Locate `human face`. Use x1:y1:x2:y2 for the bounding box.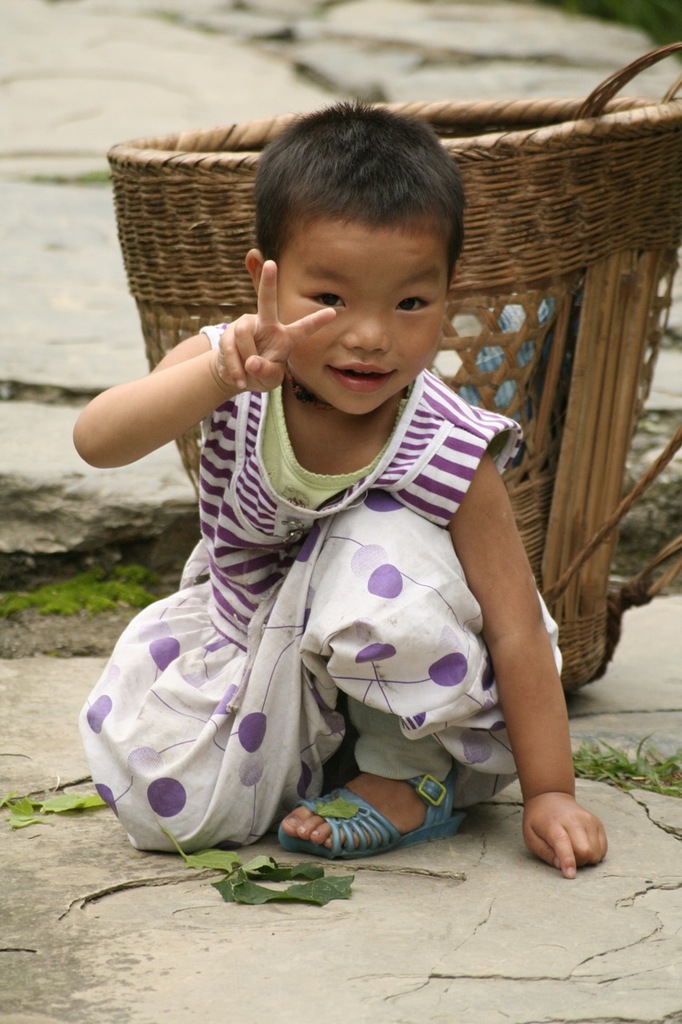
276:218:452:414.
